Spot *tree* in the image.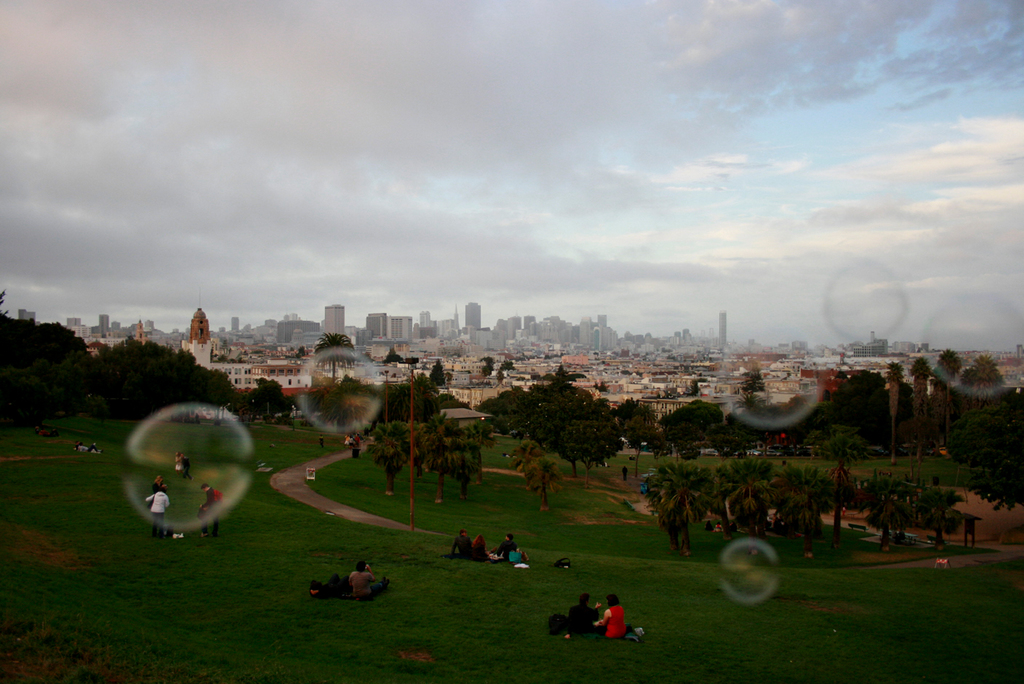
*tree* found at 429,358,452,392.
